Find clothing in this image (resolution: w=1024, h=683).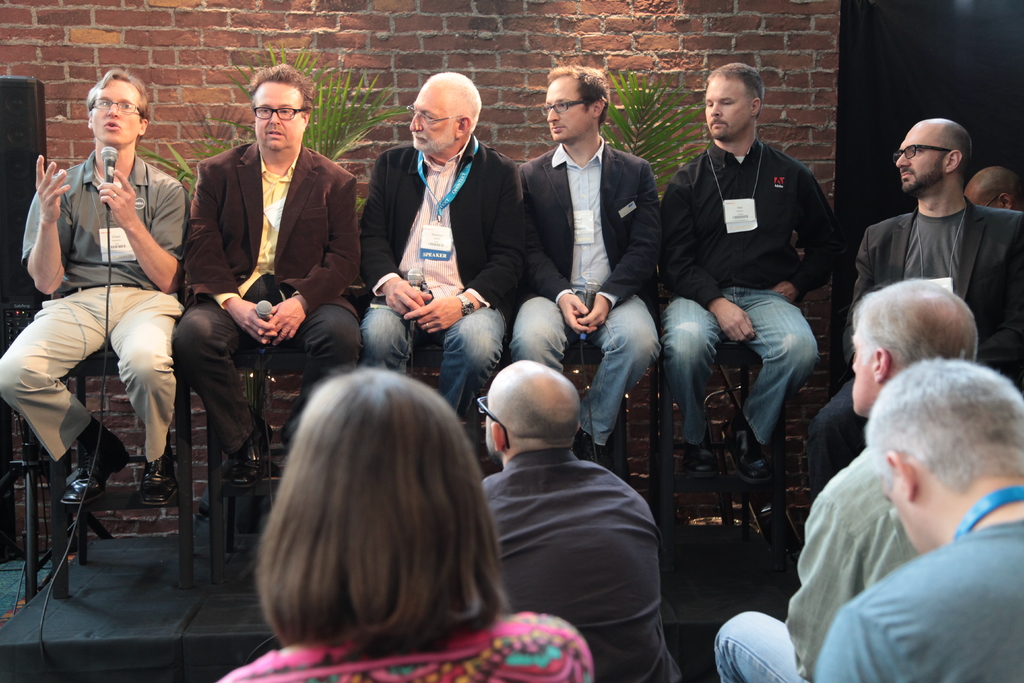
(left=660, top=125, right=840, bottom=450).
